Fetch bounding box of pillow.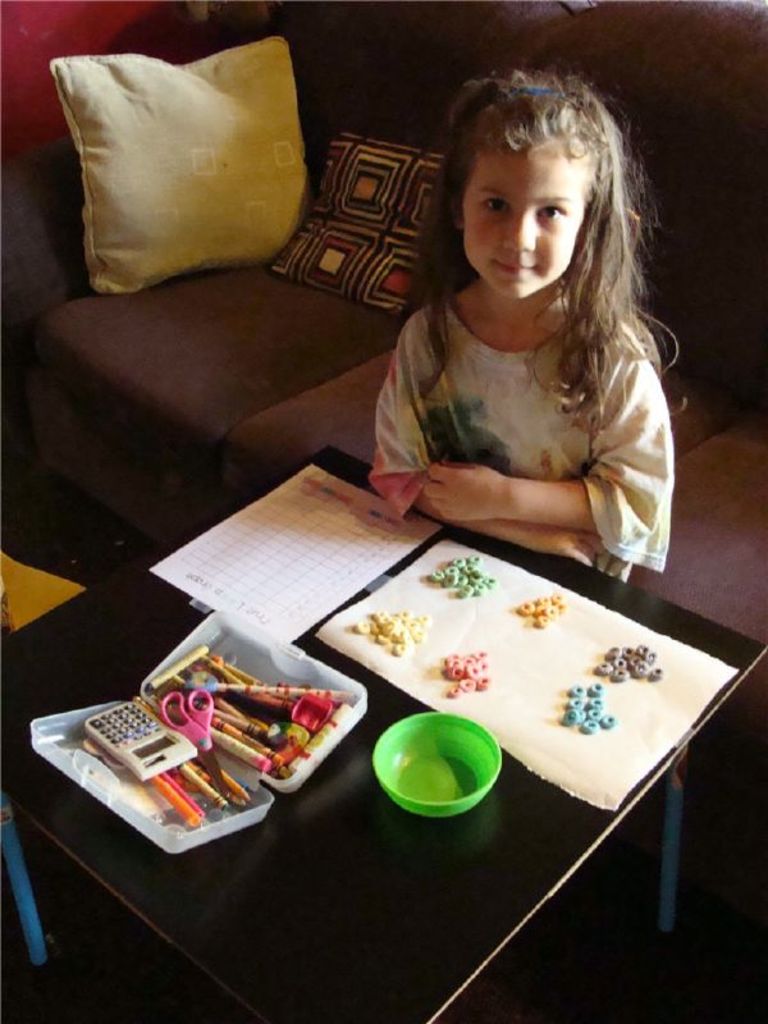
Bbox: region(266, 143, 419, 312).
